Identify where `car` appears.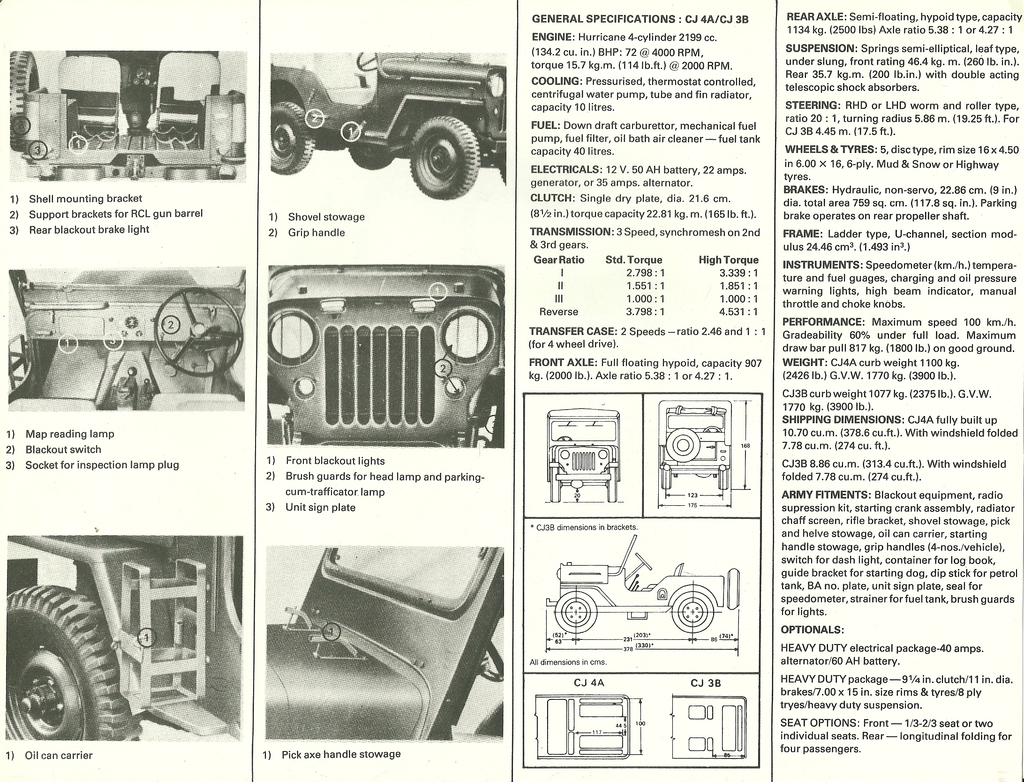
Appears at BBox(245, 265, 506, 446).
